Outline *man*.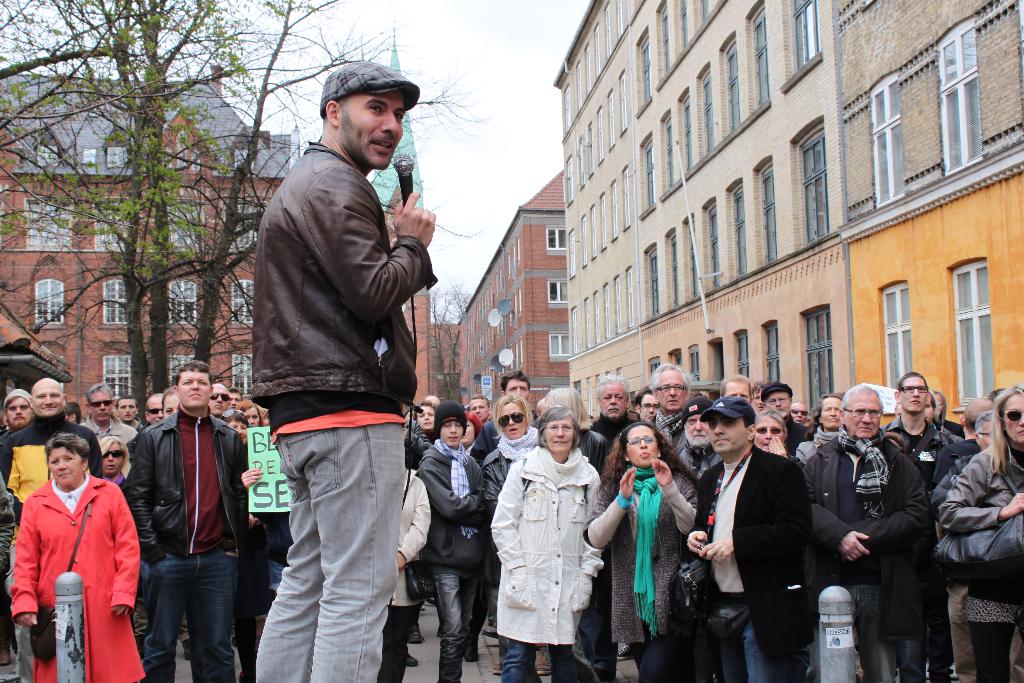
Outline: bbox=(638, 386, 662, 432).
